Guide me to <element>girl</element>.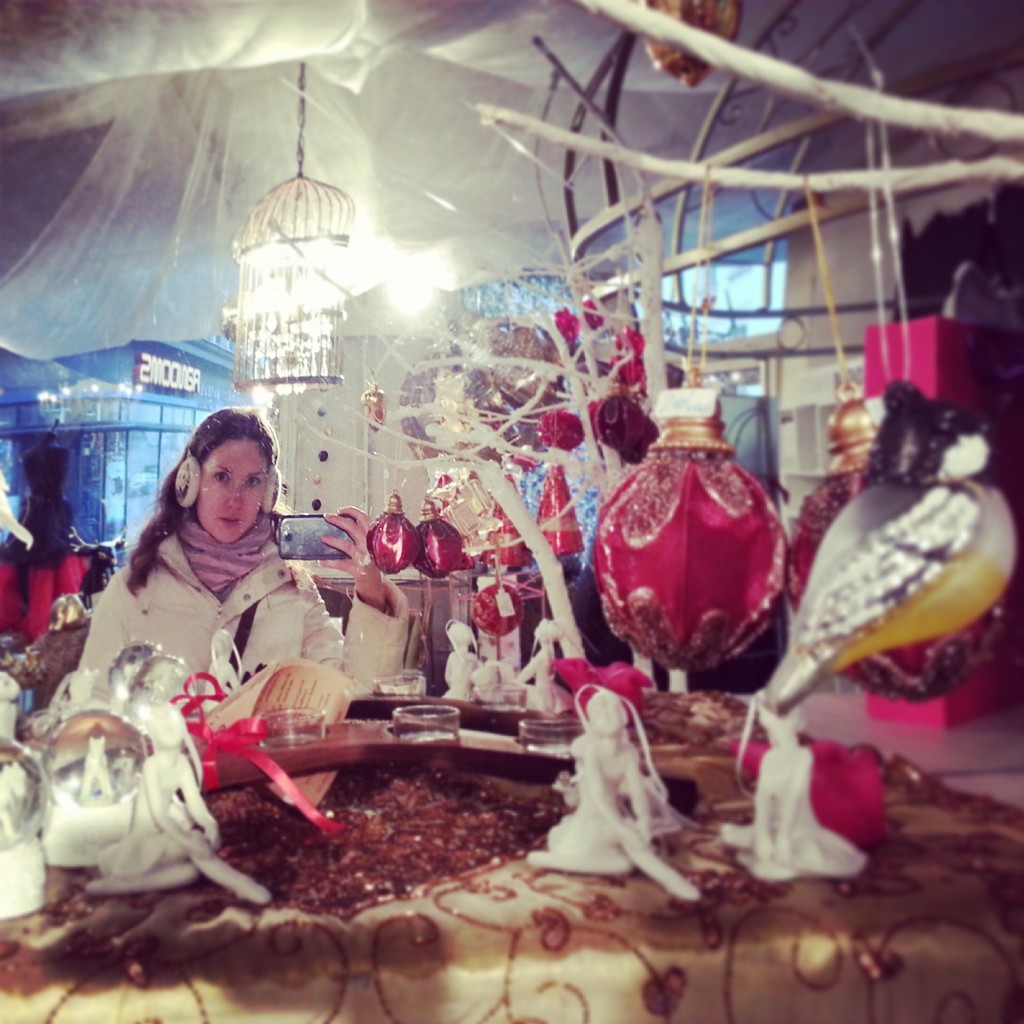
Guidance: bbox=(72, 403, 415, 691).
